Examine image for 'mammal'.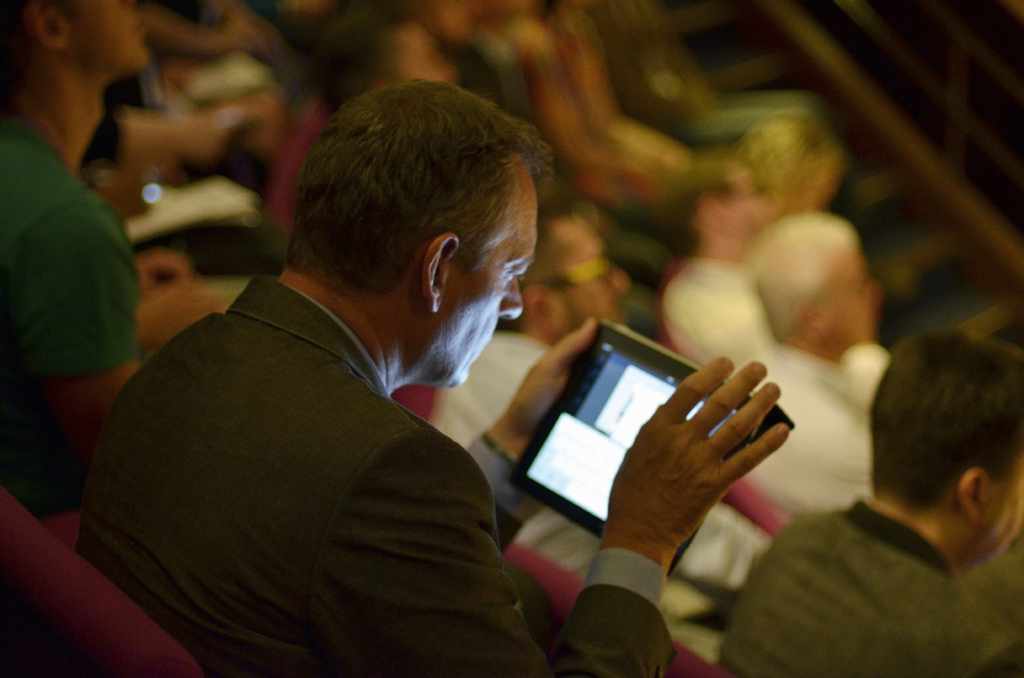
Examination result: l=728, t=332, r=1023, b=674.
